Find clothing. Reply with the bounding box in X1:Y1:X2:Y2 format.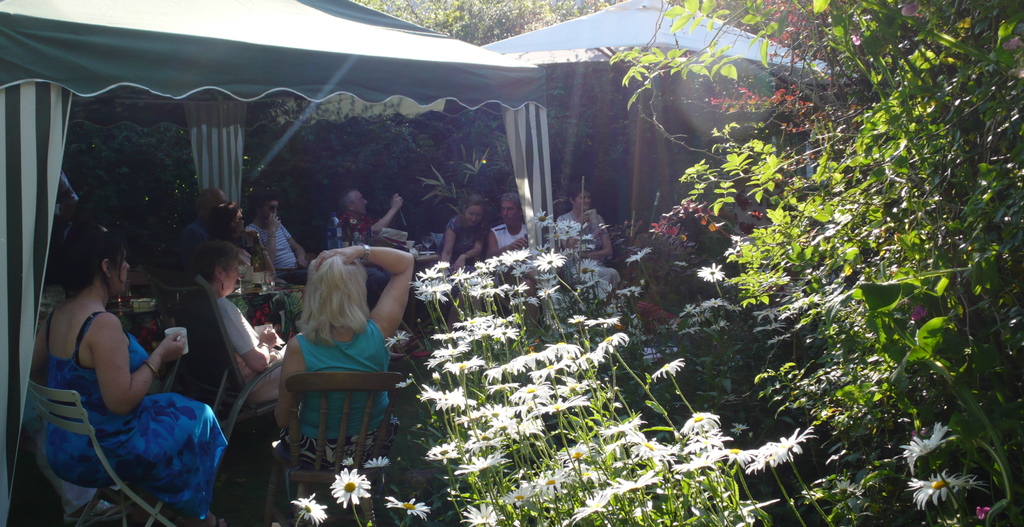
486:224:536:282.
